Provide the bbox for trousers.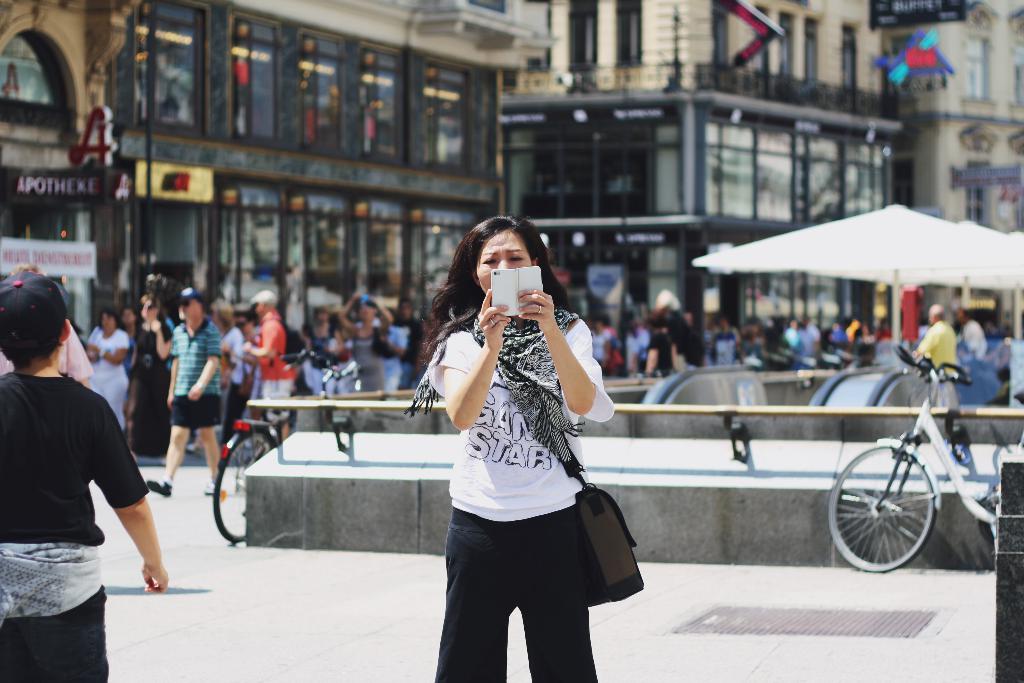
{"left": 0, "top": 600, "right": 112, "bottom": 680}.
